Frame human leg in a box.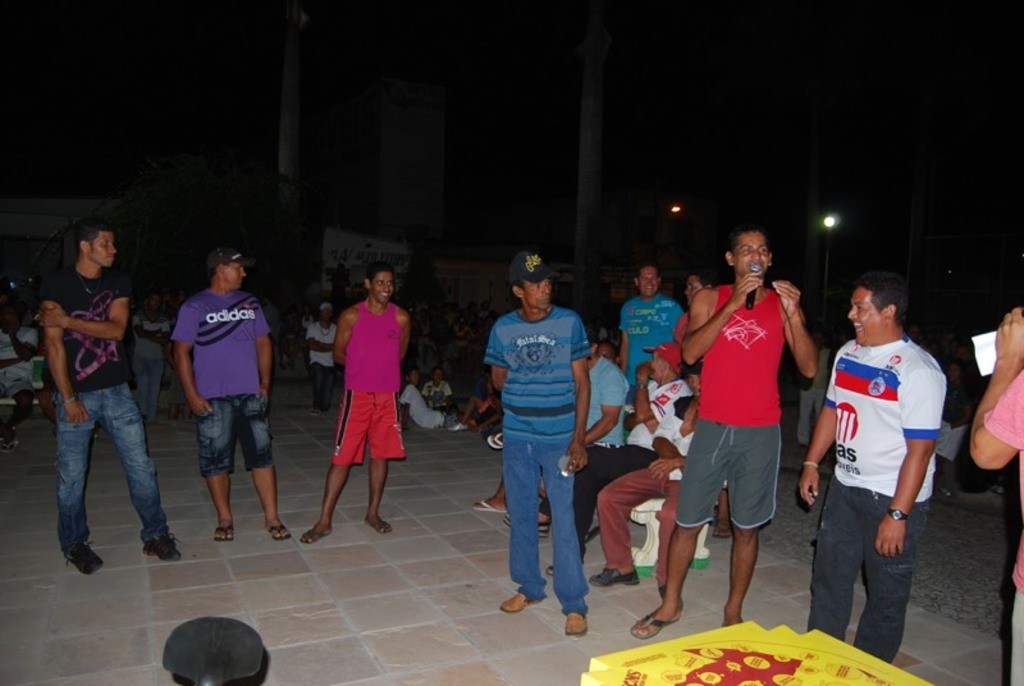
[150,351,165,427].
